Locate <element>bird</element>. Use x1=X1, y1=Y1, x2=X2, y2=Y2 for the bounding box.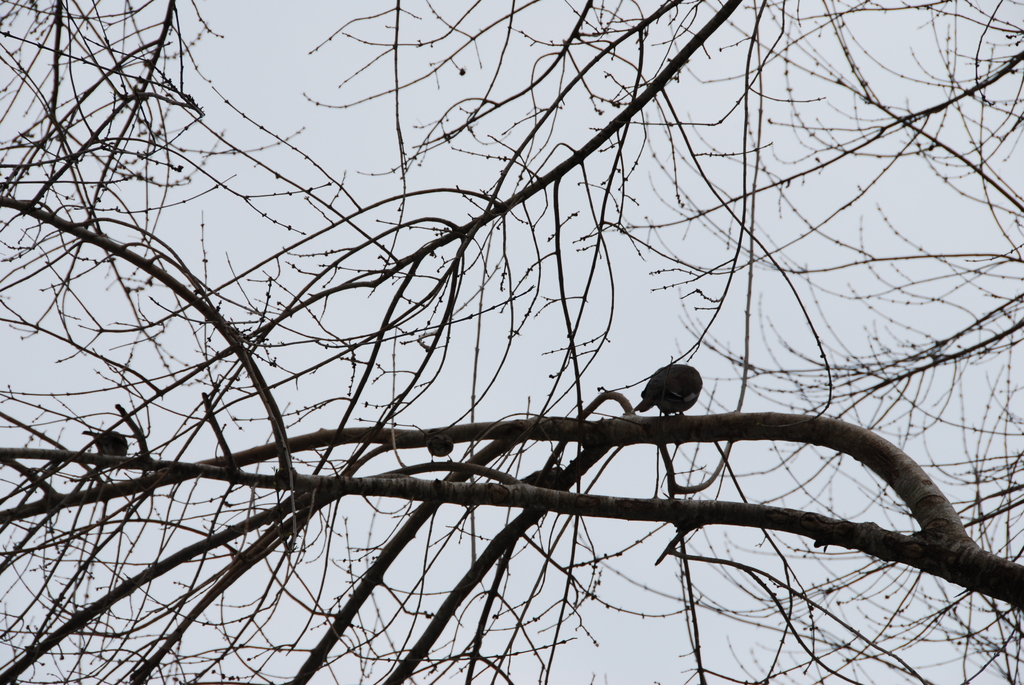
x1=627, y1=369, x2=712, y2=424.
